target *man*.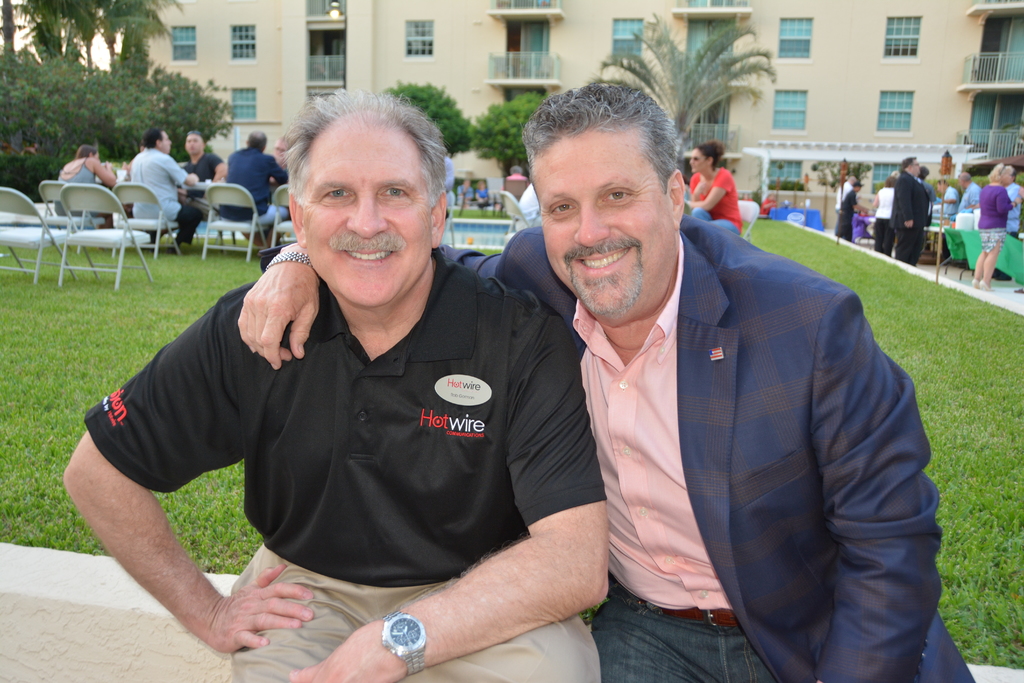
Target region: BBox(1006, 167, 1023, 235).
